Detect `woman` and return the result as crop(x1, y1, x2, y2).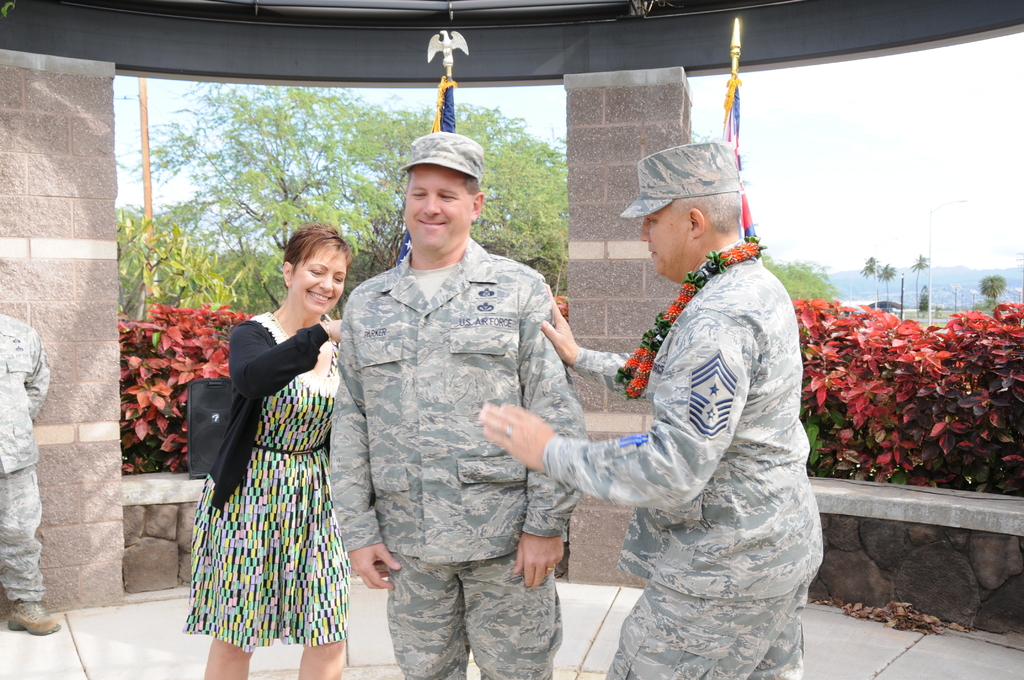
crop(182, 220, 355, 679).
